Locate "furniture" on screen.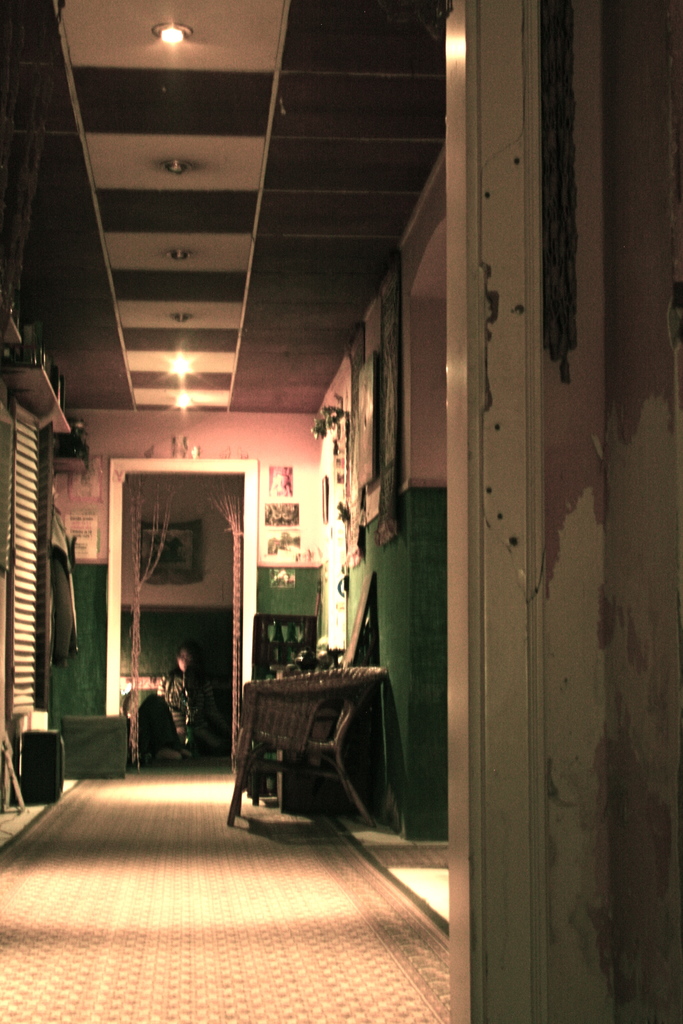
On screen at (x1=229, y1=662, x2=379, y2=826).
